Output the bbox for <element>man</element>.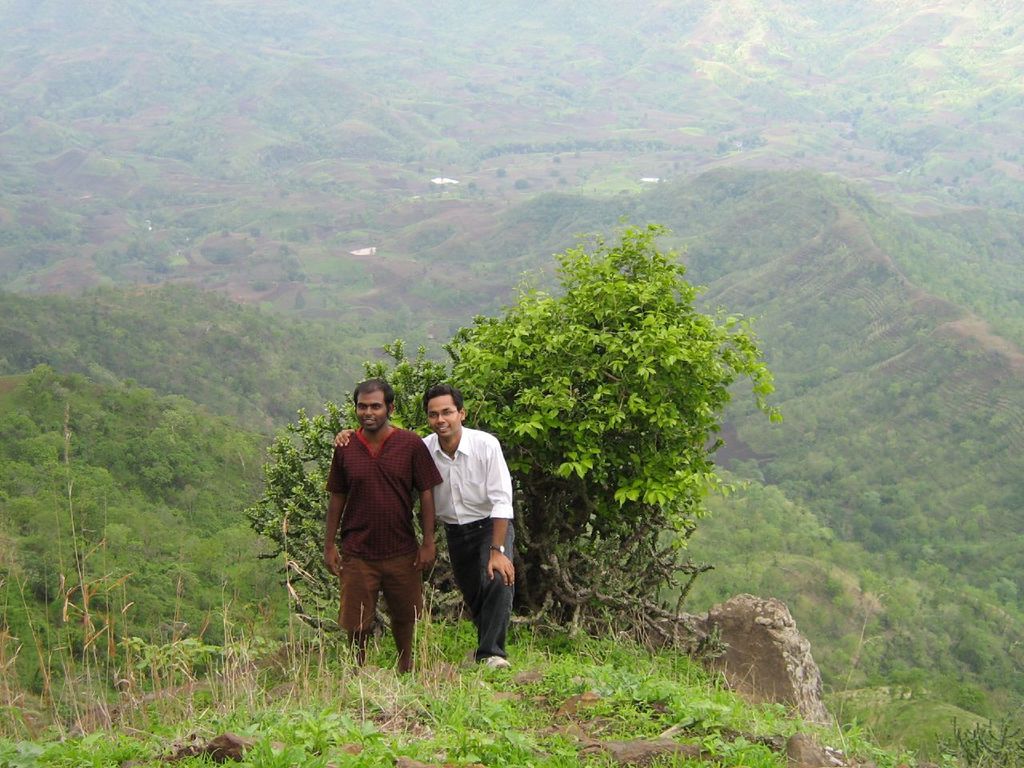
bbox(336, 388, 518, 664).
